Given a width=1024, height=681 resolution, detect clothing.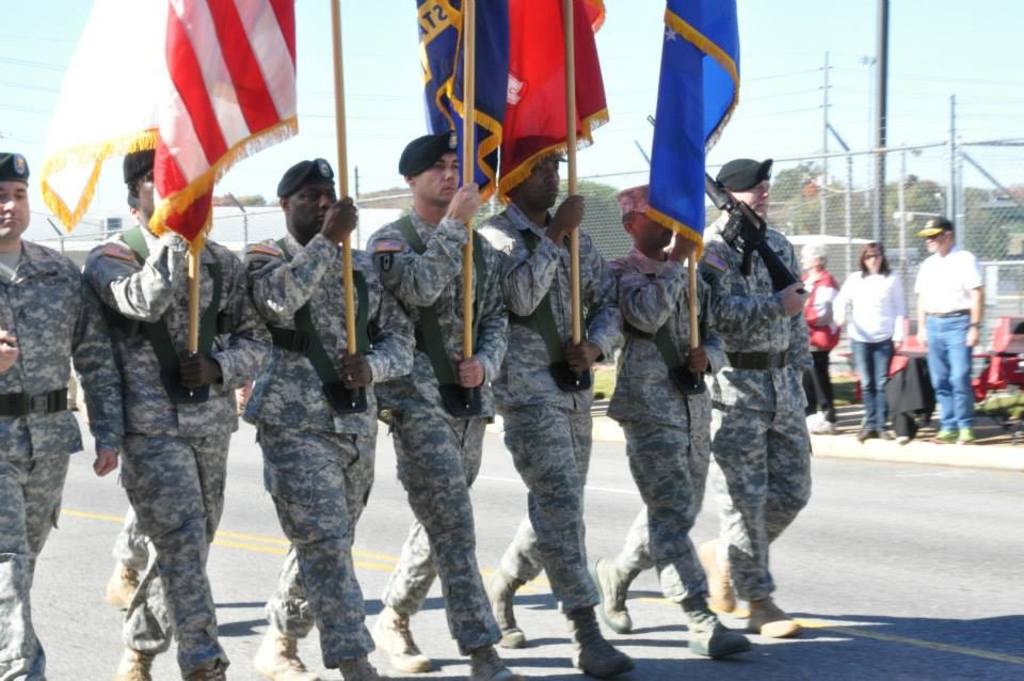
(left=834, top=260, right=909, bottom=432).
